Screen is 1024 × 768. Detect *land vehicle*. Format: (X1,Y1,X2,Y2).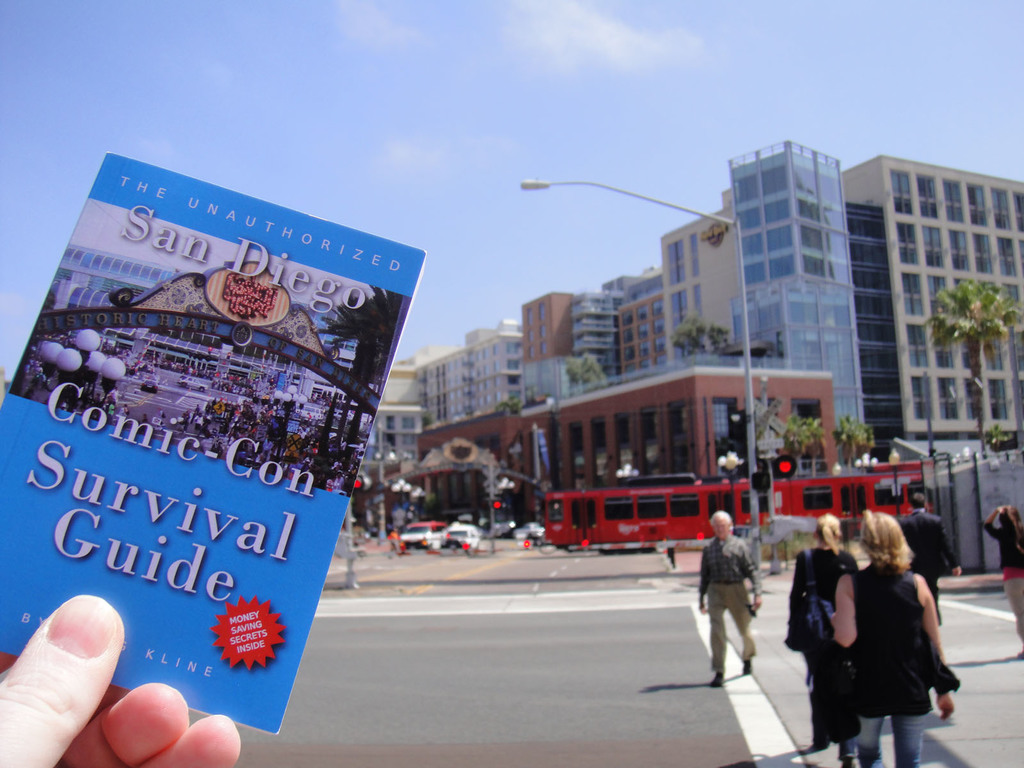
(438,522,479,547).
